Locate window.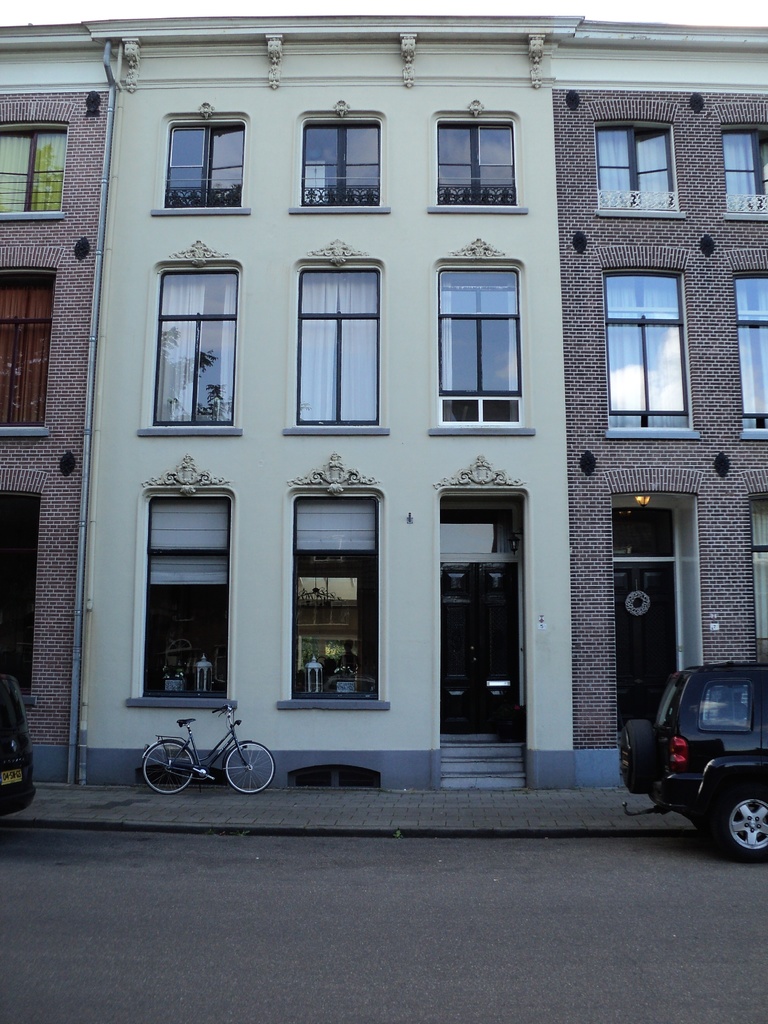
Bounding box: Rect(138, 498, 231, 708).
